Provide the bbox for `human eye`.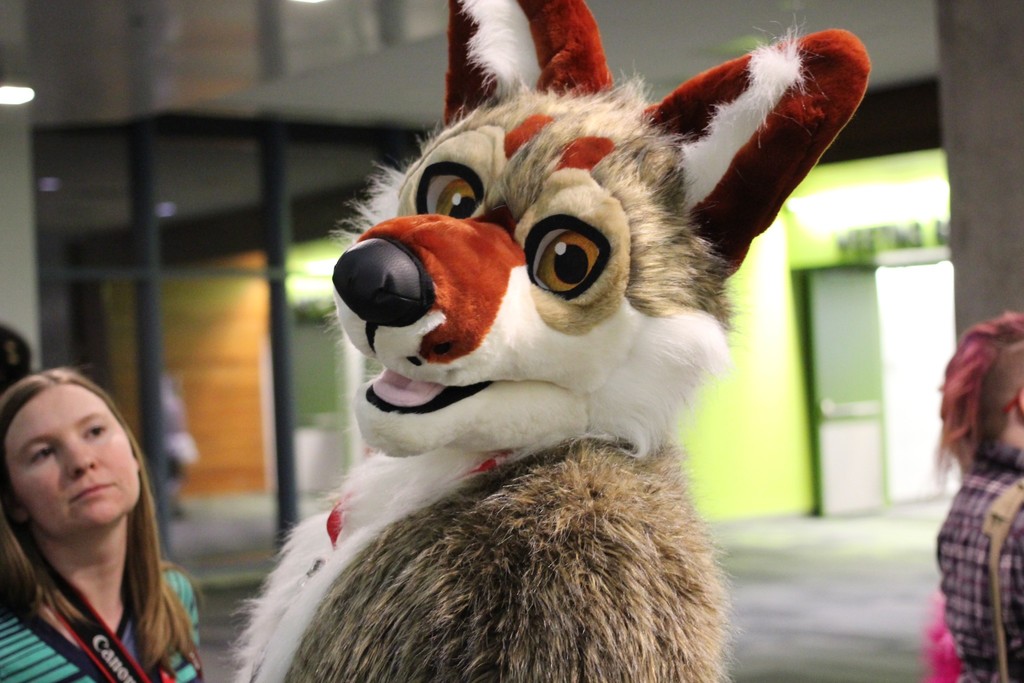
box=[81, 423, 107, 440].
